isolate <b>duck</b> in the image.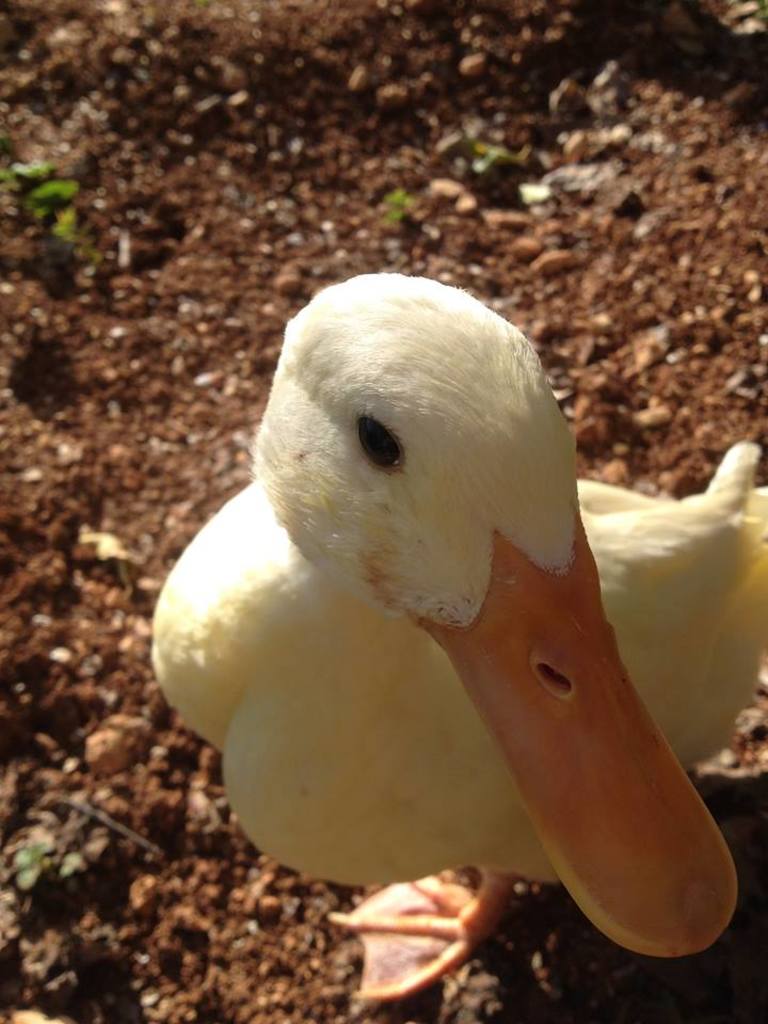
Isolated region: (x1=141, y1=317, x2=722, y2=979).
